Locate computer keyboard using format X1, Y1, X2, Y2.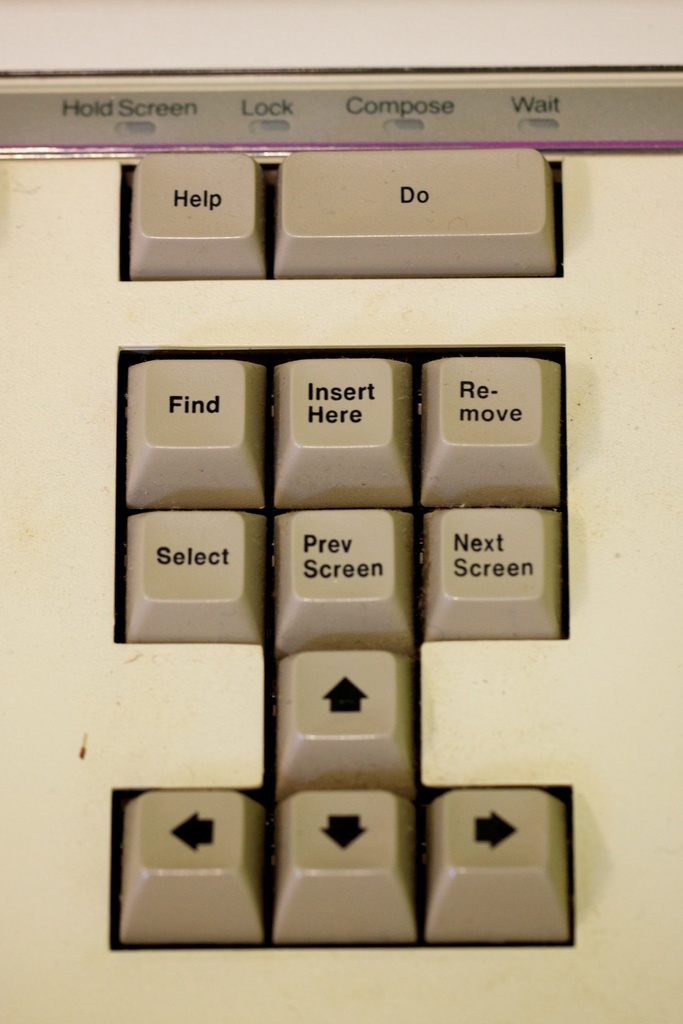
0, 0, 682, 1023.
